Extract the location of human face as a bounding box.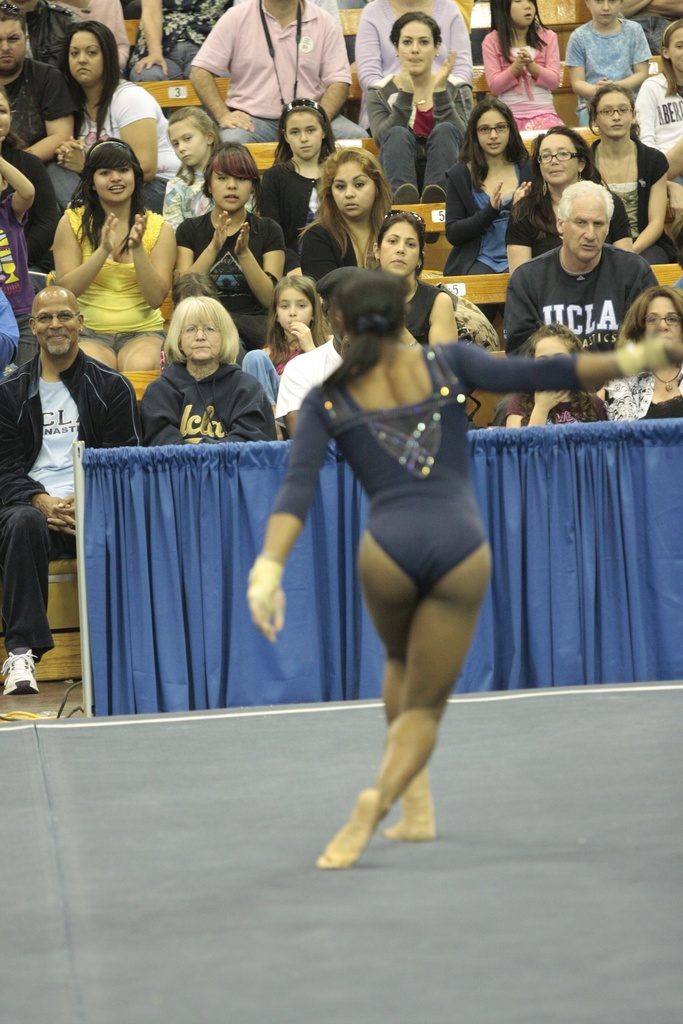
bbox=[331, 161, 376, 223].
